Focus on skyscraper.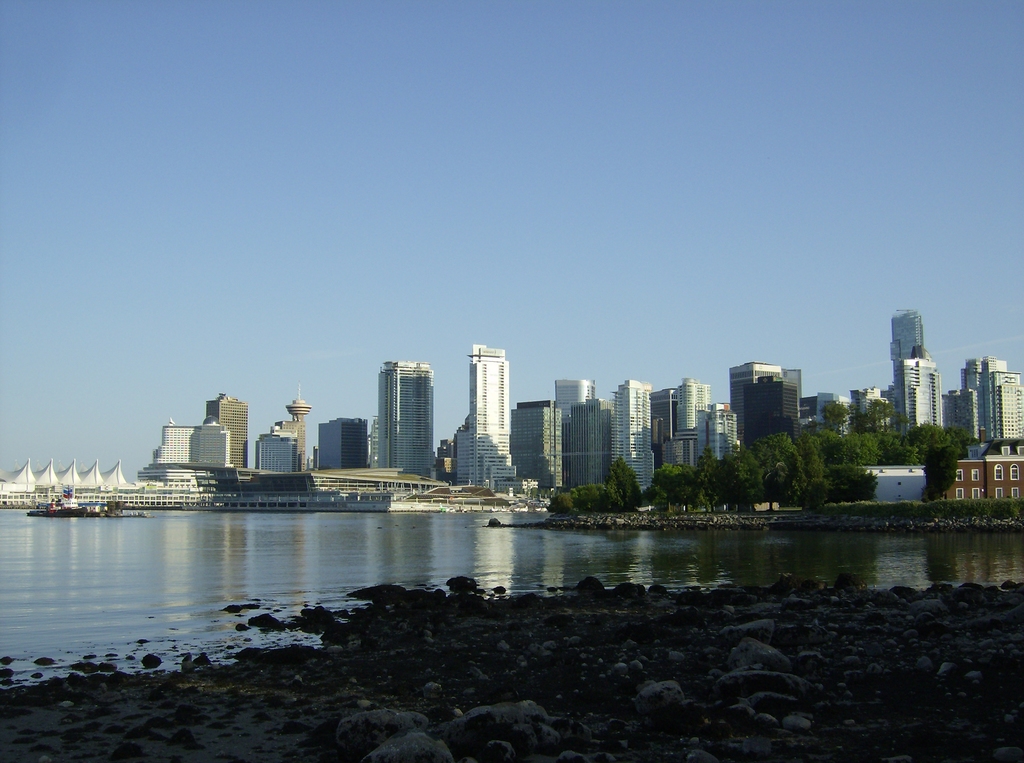
Focused at x1=354 y1=345 x2=439 y2=481.
